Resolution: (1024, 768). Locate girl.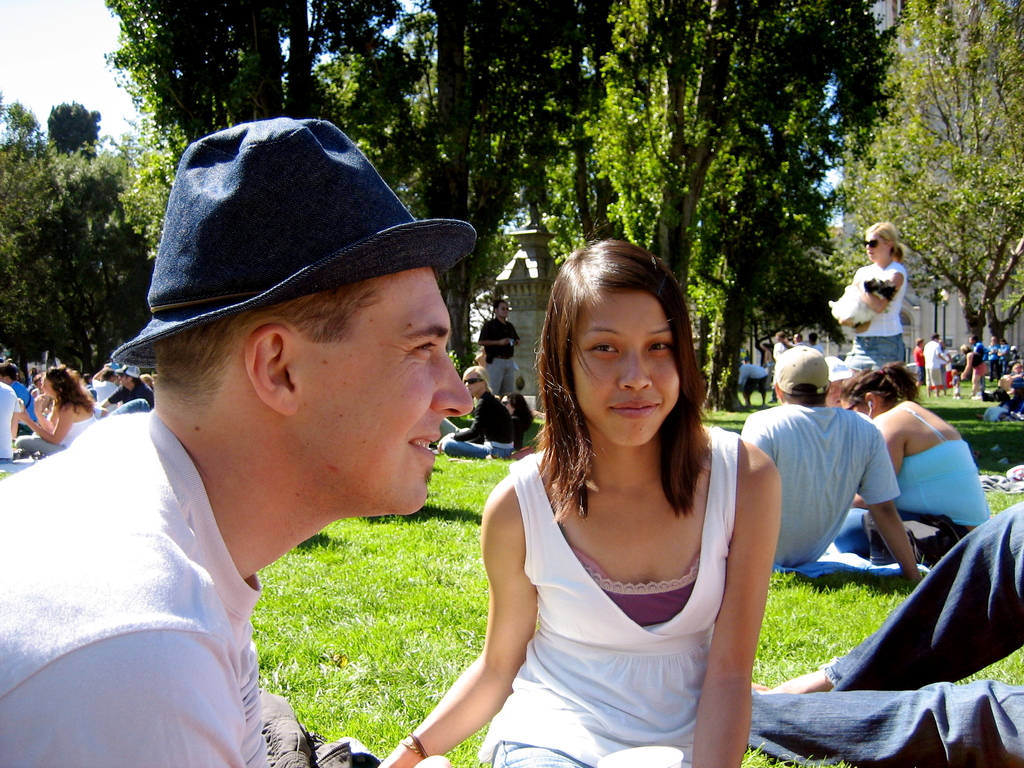
box=[108, 354, 152, 412].
